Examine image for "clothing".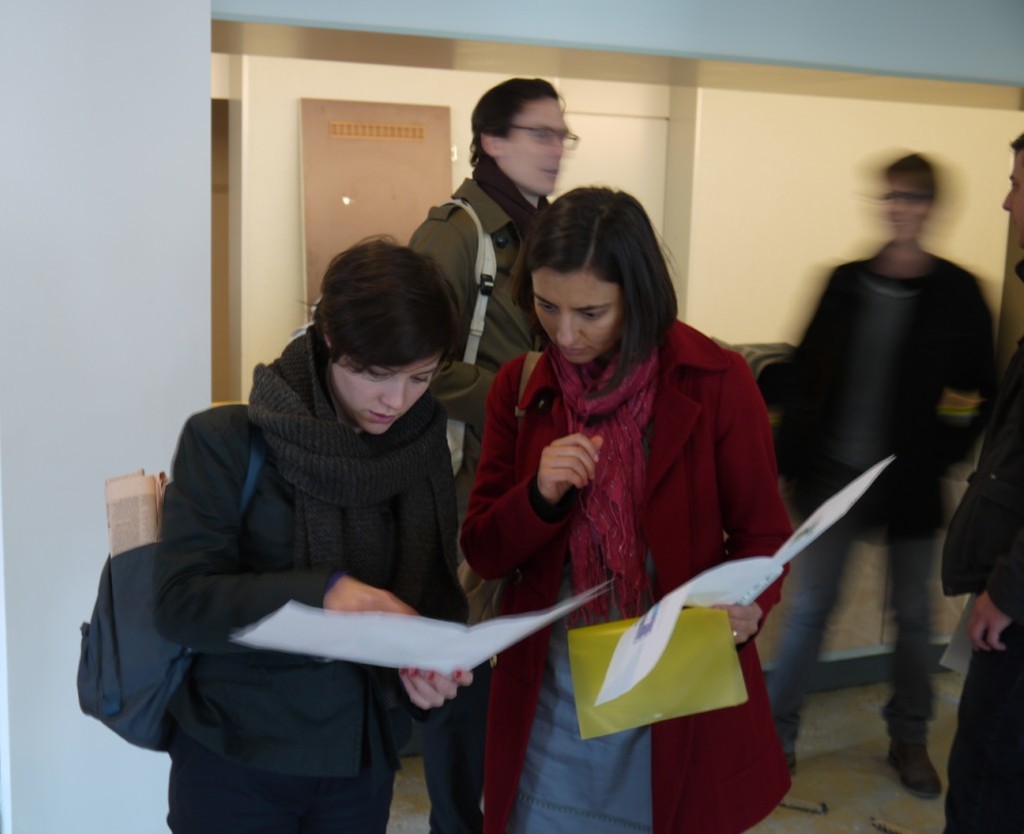
Examination result: (942,256,1023,833).
